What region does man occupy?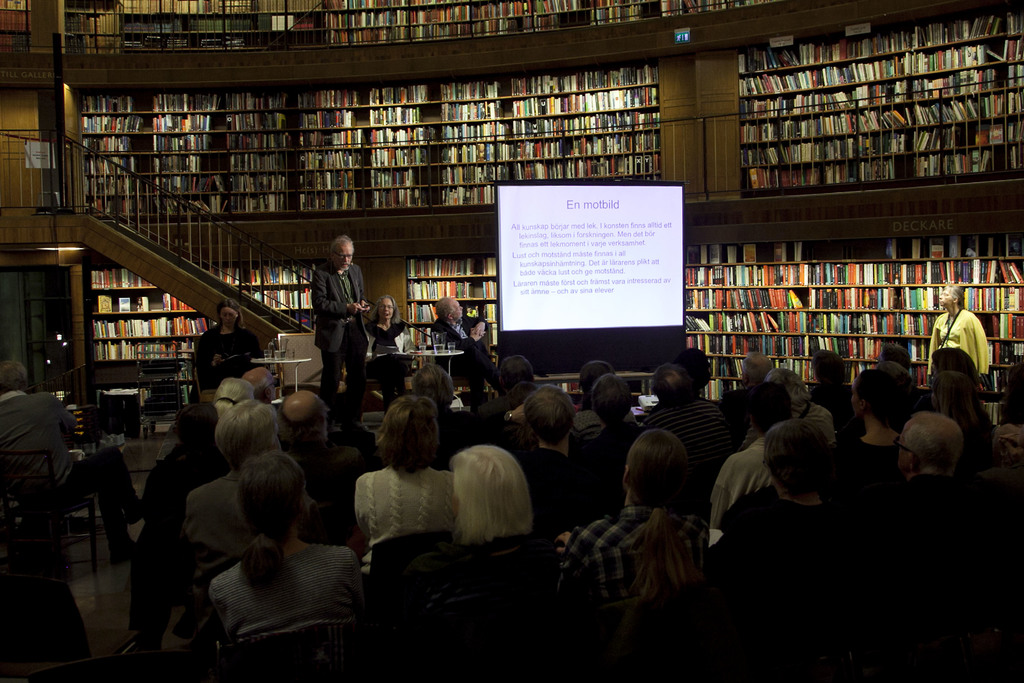
<box>150,398,223,519</box>.
